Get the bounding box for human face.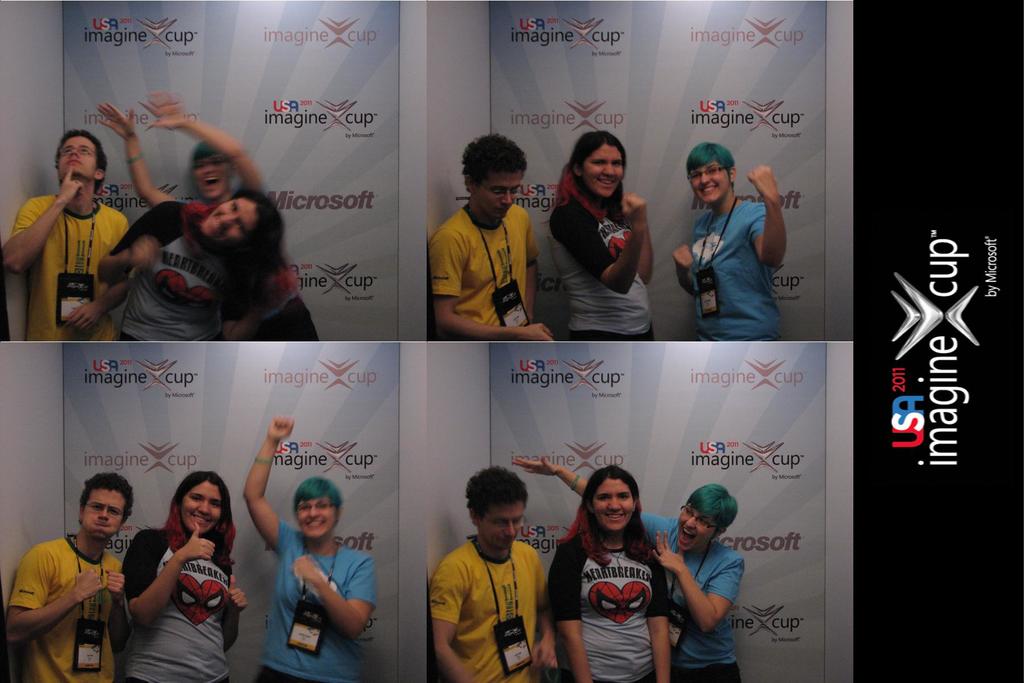
{"x1": 184, "y1": 480, "x2": 225, "y2": 534}.
